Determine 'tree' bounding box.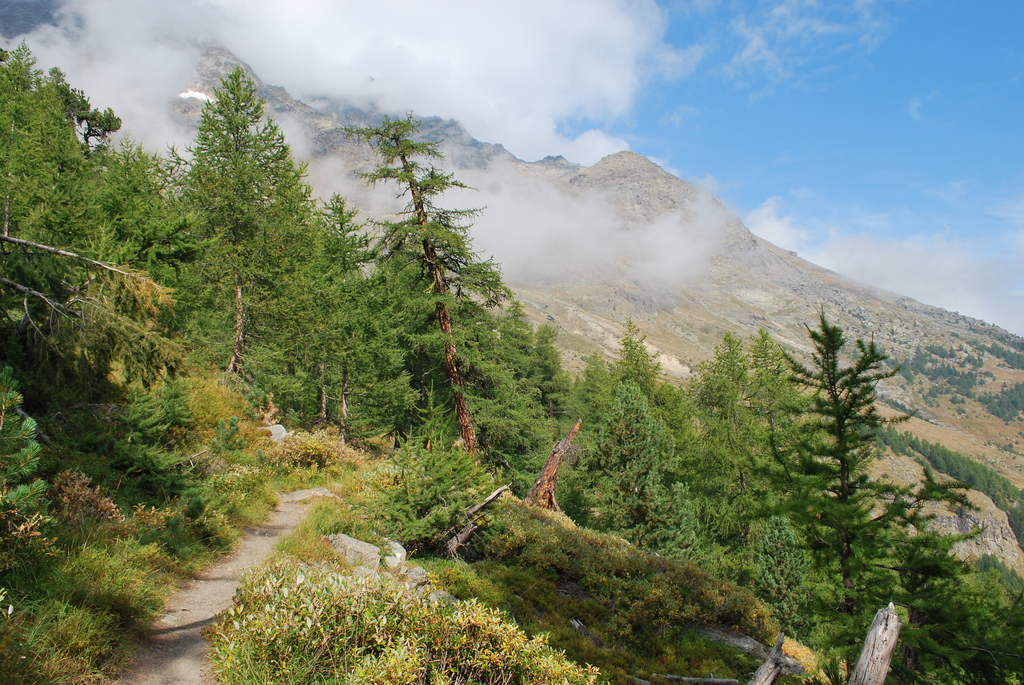
Determined: (326, 110, 505, 462).
